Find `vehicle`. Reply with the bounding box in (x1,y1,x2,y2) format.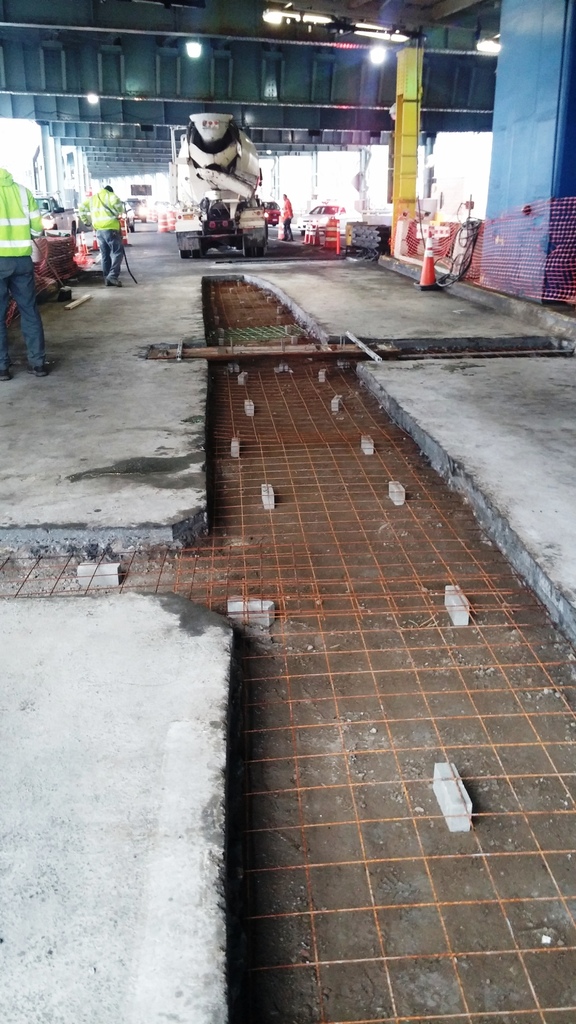
(120,199,145,227).
